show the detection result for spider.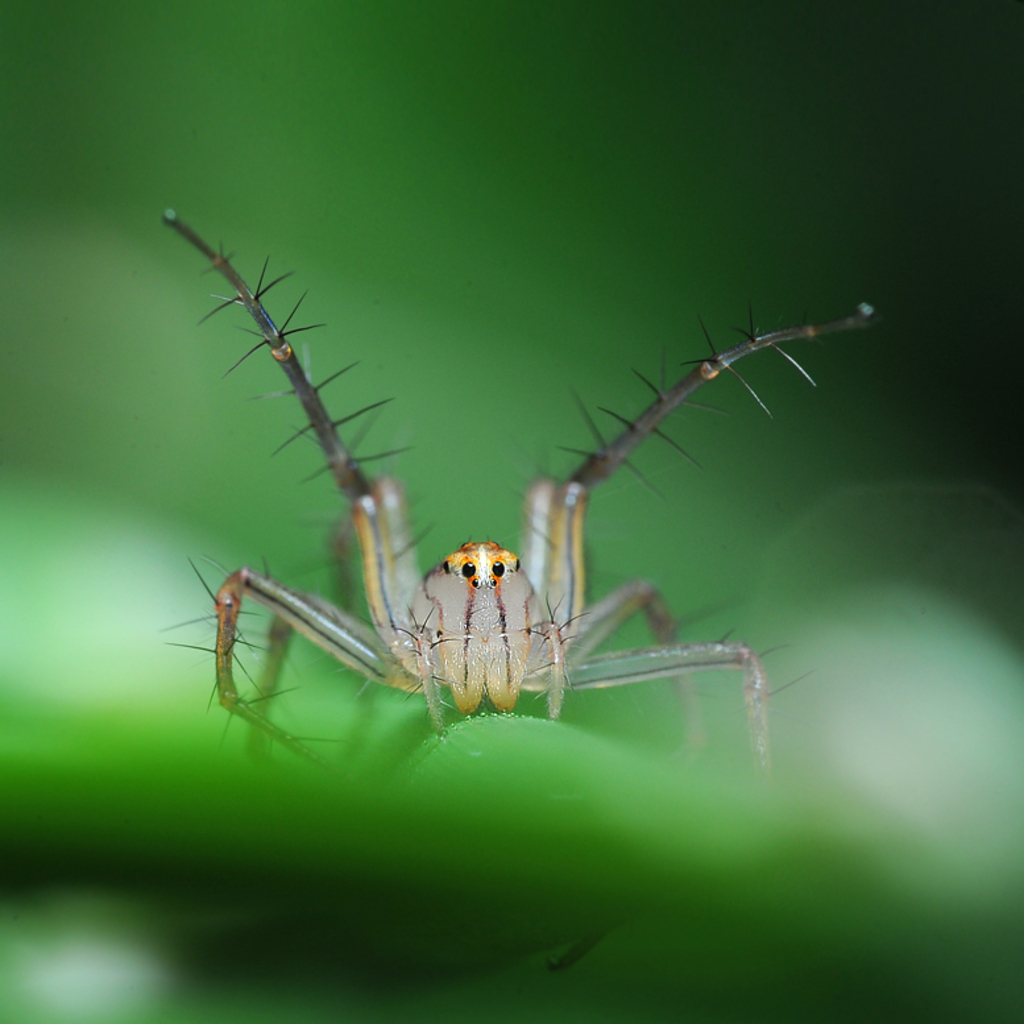
157:191:896:791.
